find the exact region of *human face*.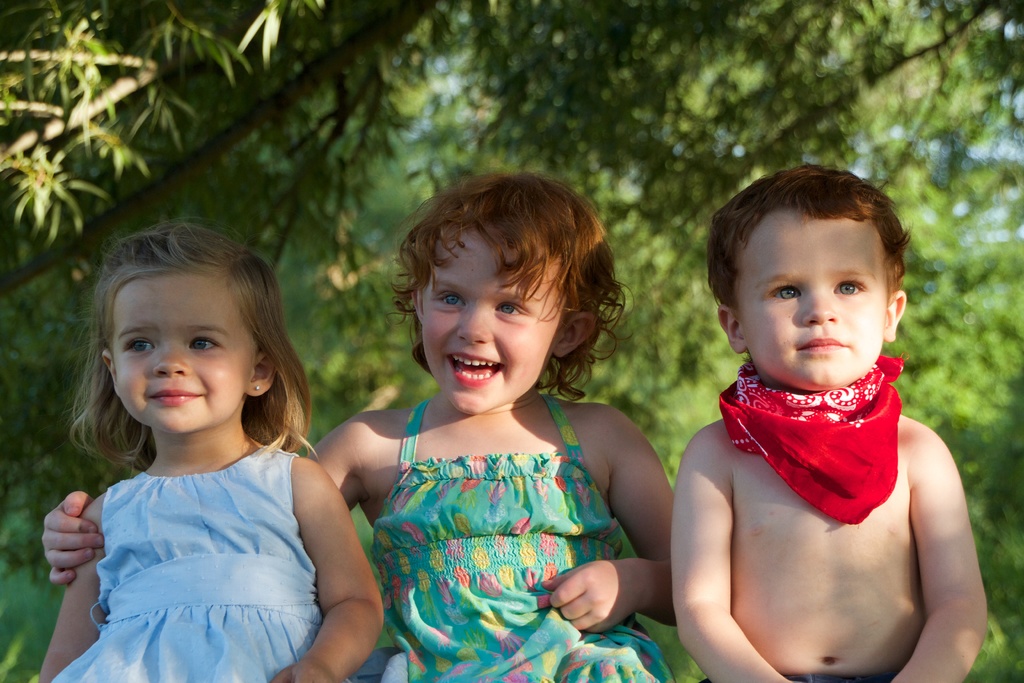
Exact region: <box>735,210,888,388</box>.
